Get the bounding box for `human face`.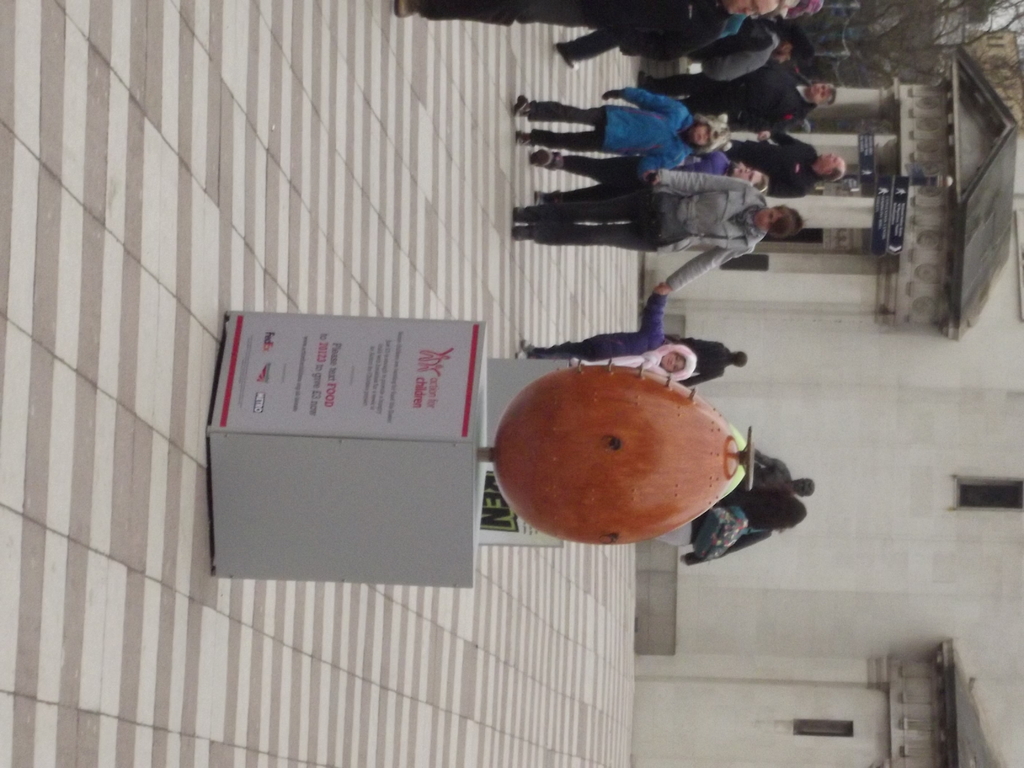
crop(808, 78, 831, 106).
